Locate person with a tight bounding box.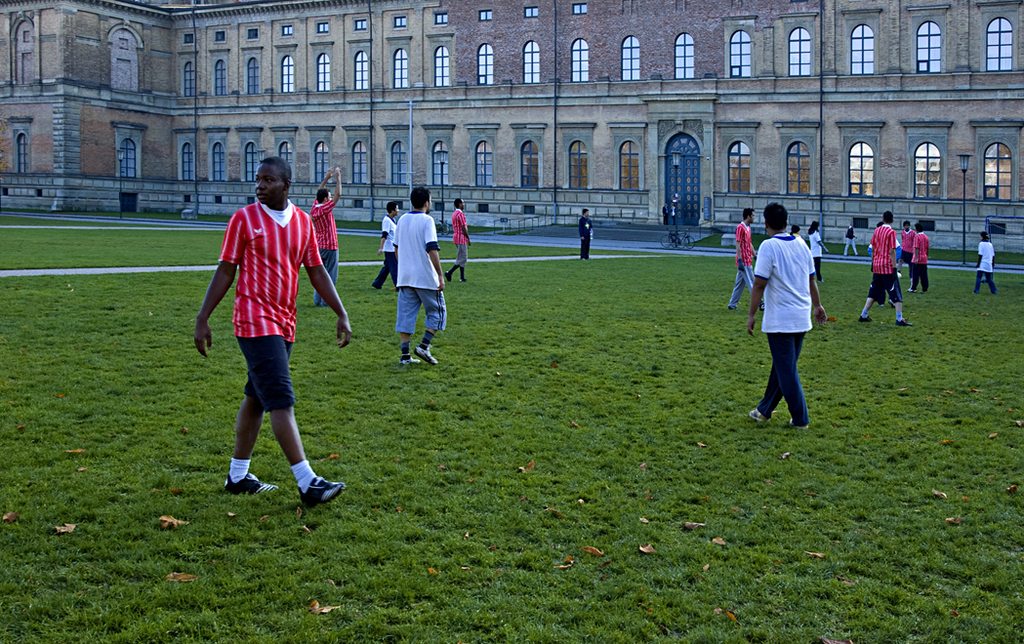
x1=868 y1=206 x2=900 y2=327.
